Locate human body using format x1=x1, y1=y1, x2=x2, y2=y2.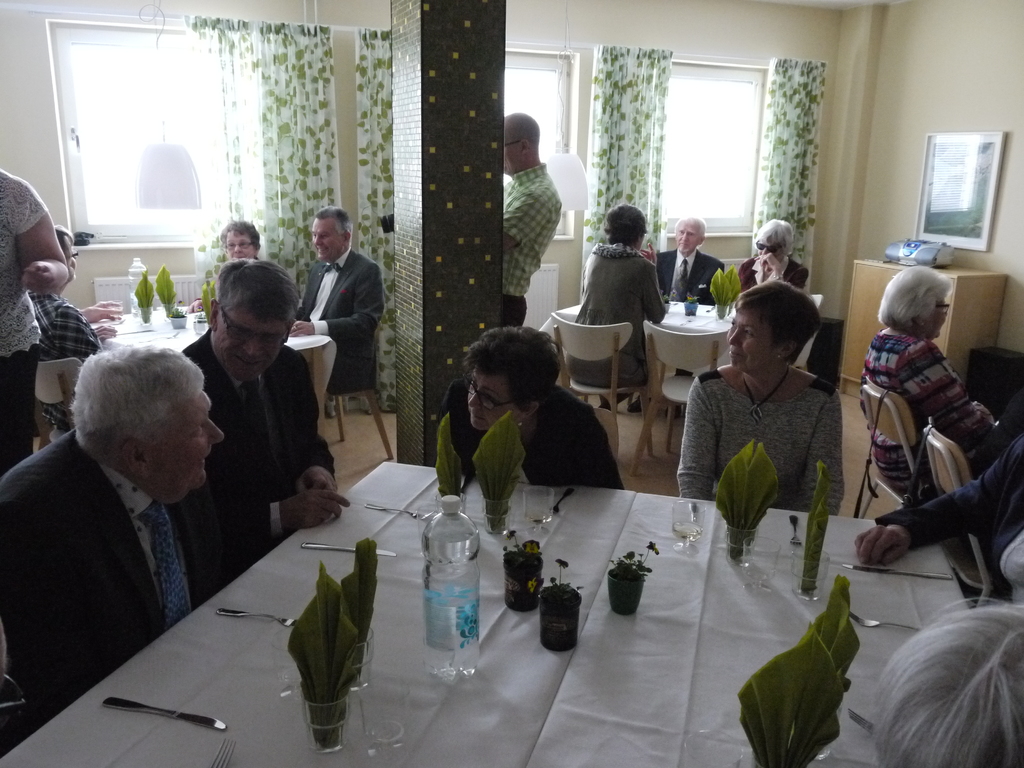
x1=436, y1=326, x2=623, y2=494.
